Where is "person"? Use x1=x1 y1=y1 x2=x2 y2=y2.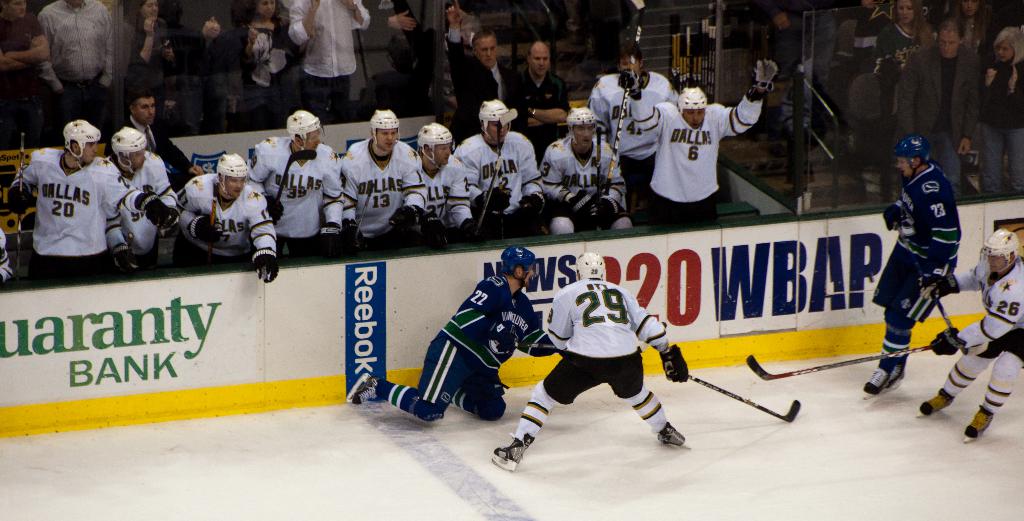
x1=126 y1=0 x2=172 y2=92.
